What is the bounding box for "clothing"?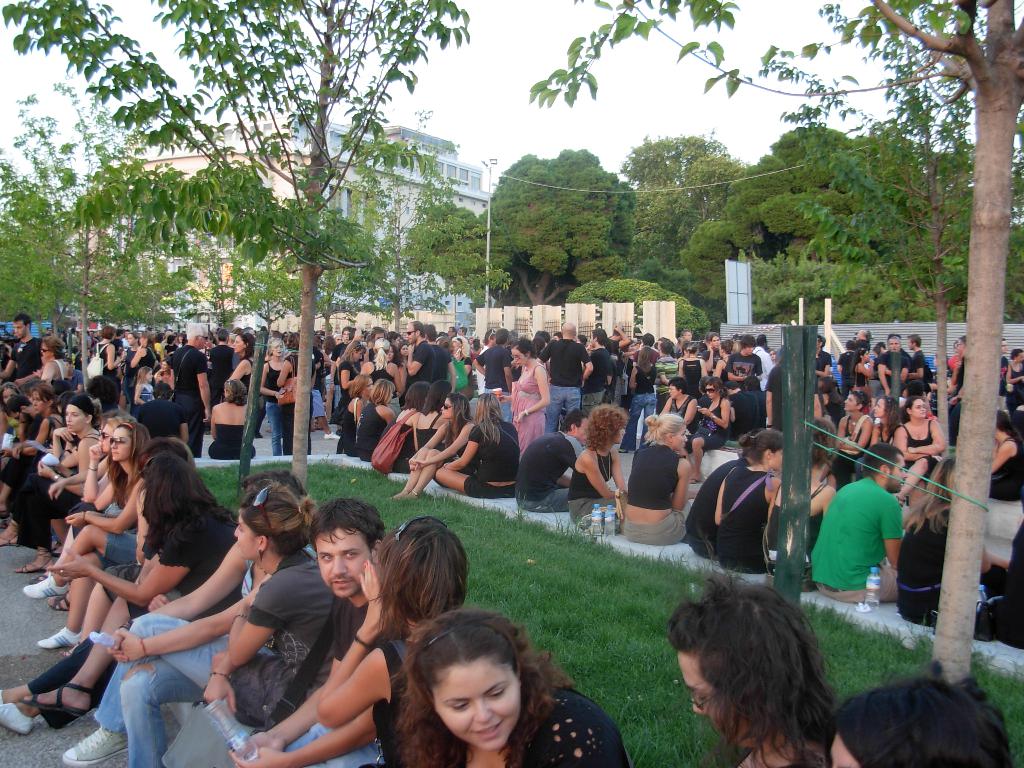
[left=210, top=422, right=261, bottom=463].
